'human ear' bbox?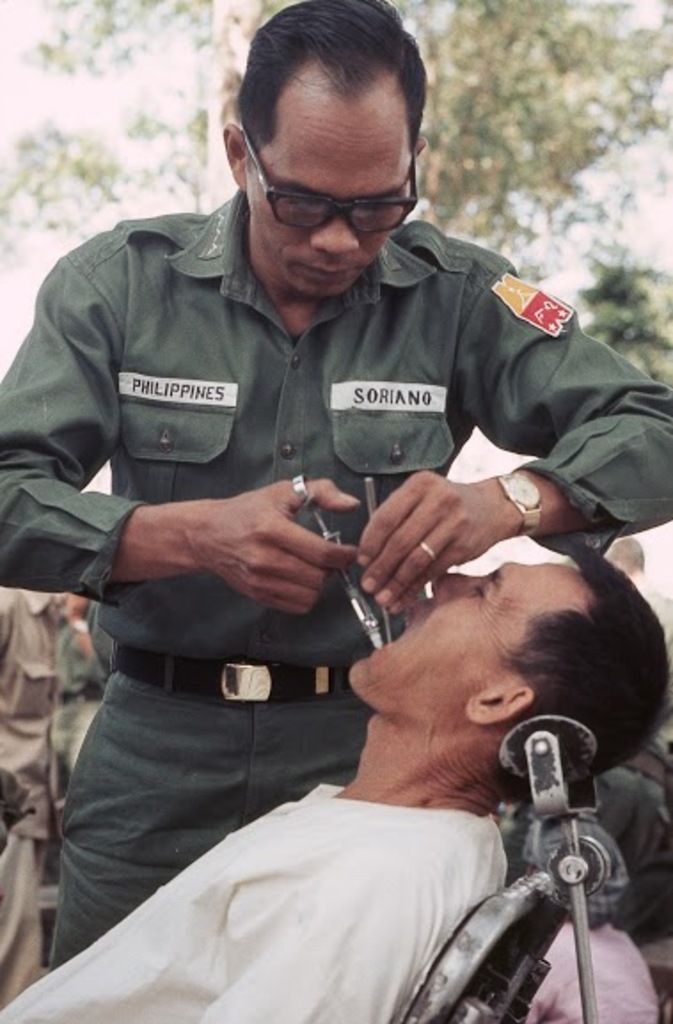
(left=220, top=121, right=250, bottom=192)
